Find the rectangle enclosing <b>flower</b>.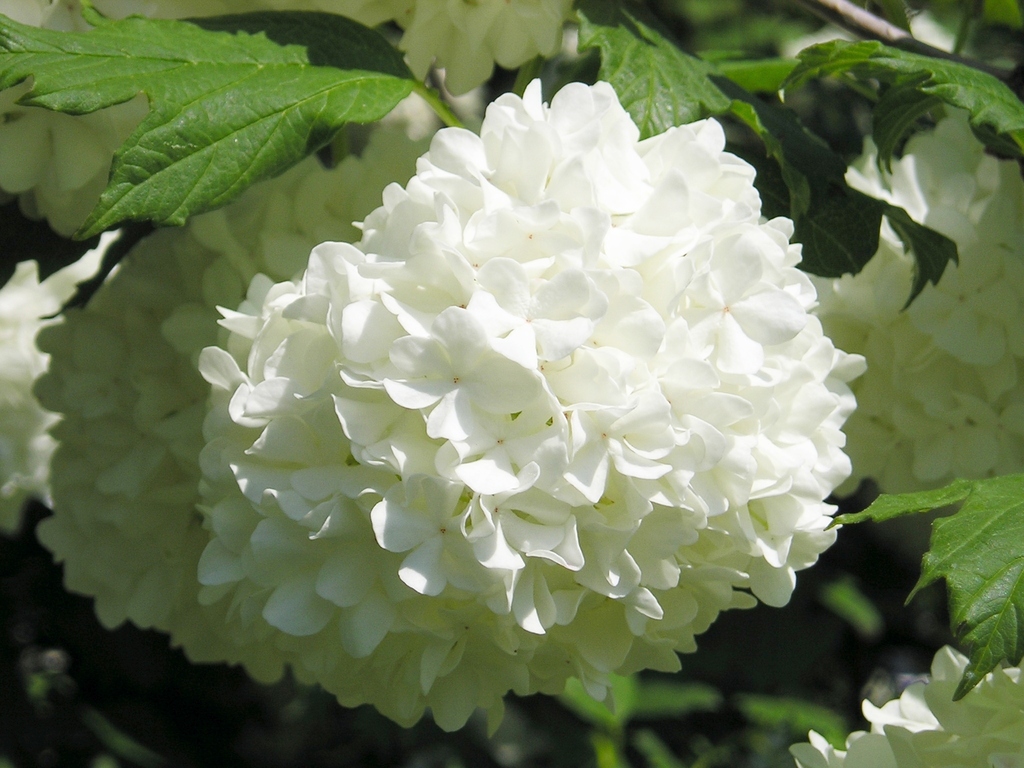
locate(29, 113, 575, 733).
